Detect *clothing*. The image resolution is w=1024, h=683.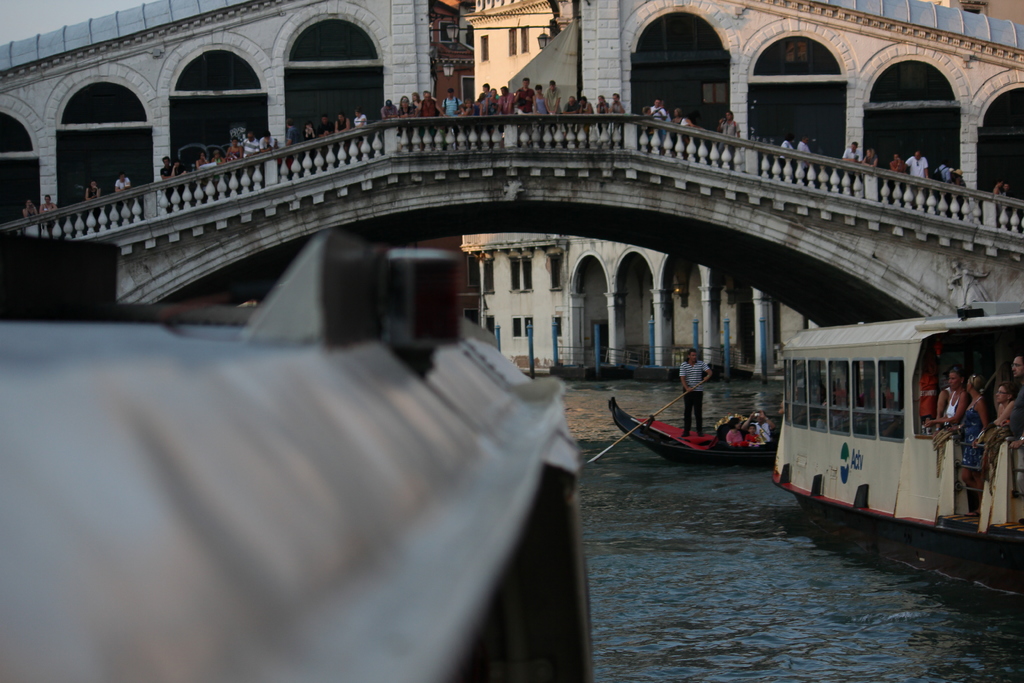
[886, 158, 904, 175].
